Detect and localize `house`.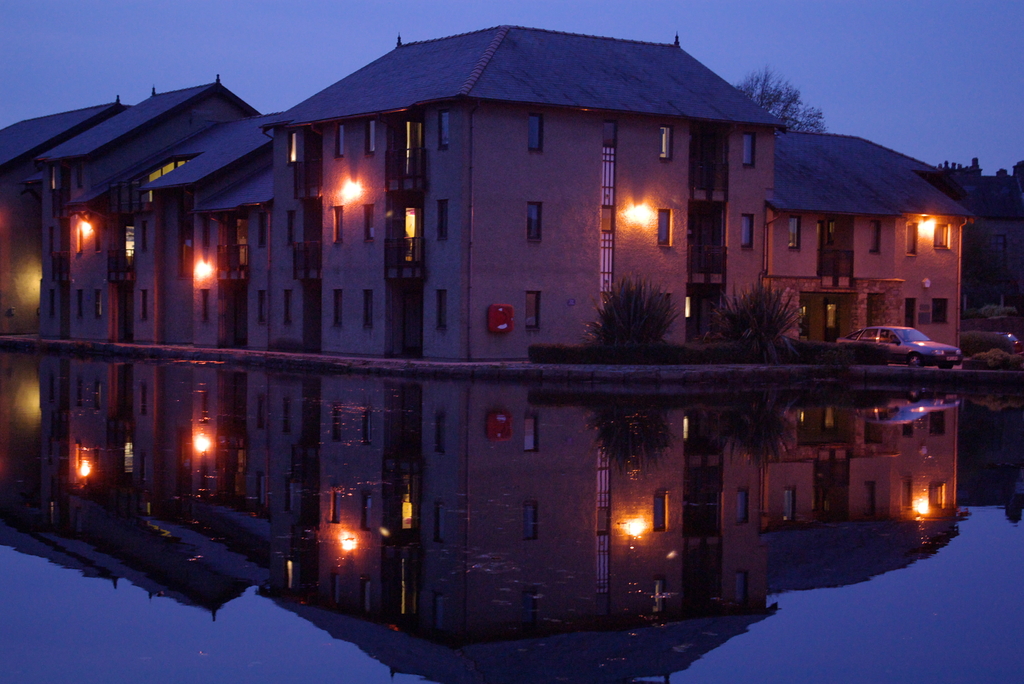
Localized at region(39, 86, 244, 343).
